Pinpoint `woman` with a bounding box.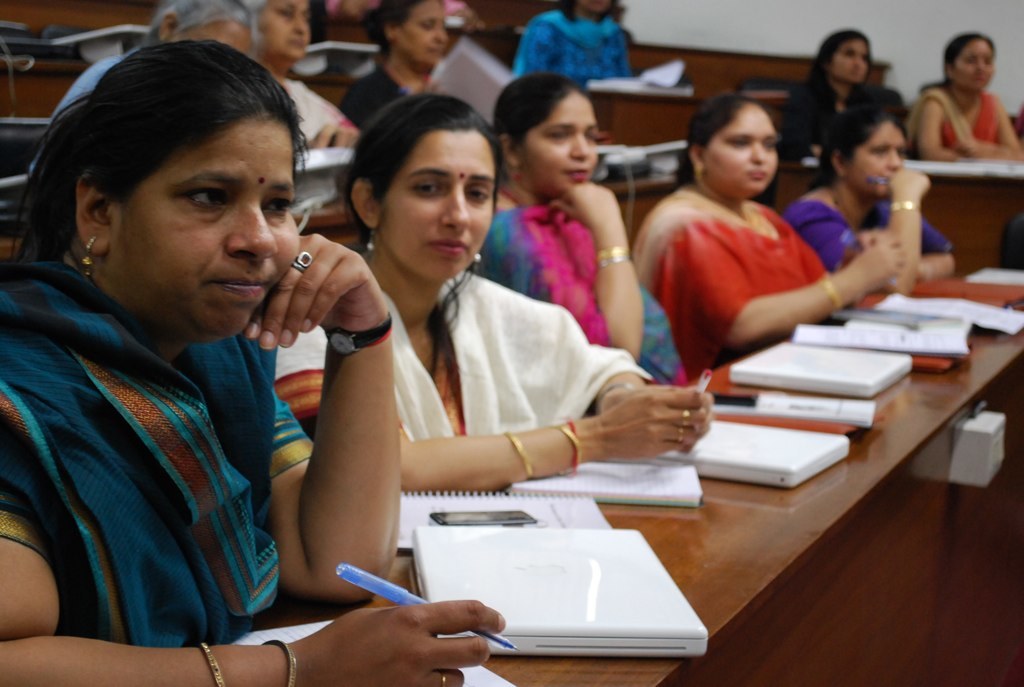
Rect(457, 76, 695, 402).
